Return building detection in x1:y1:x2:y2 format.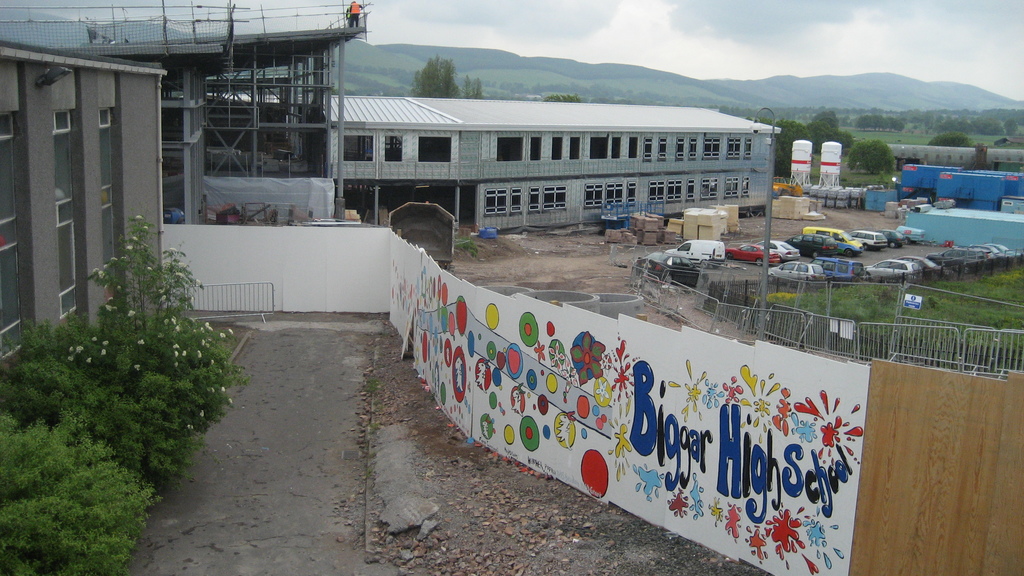
241:79:801:231.
